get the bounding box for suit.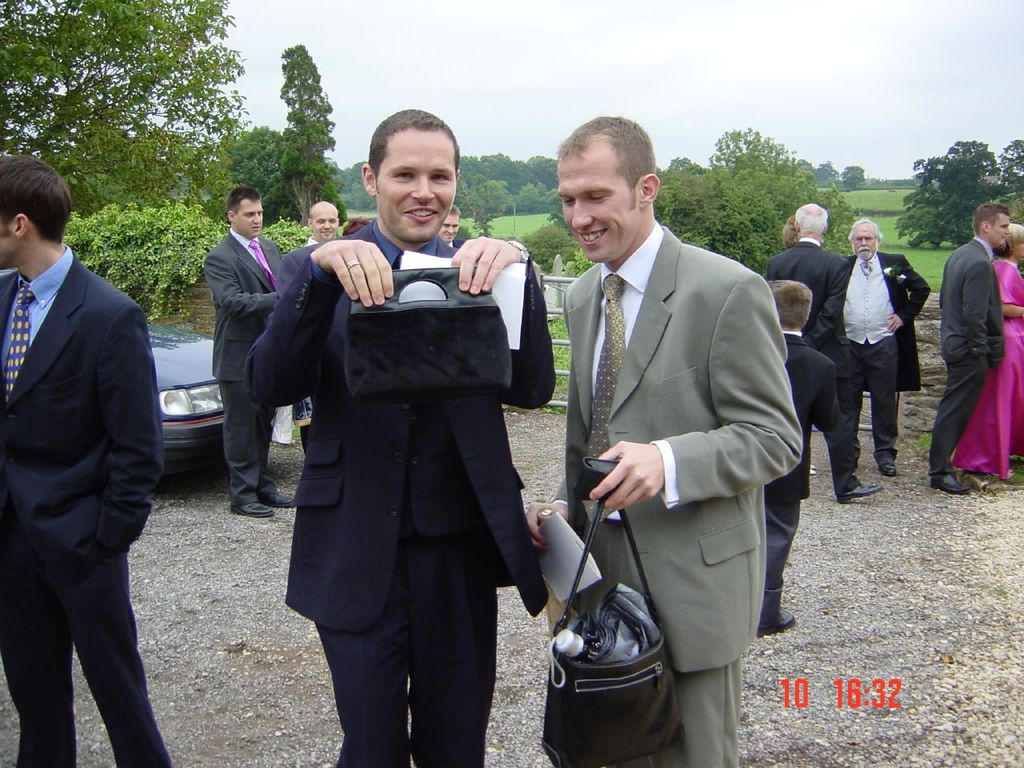
x1=554, y1=222, x2=807, y2=767.
